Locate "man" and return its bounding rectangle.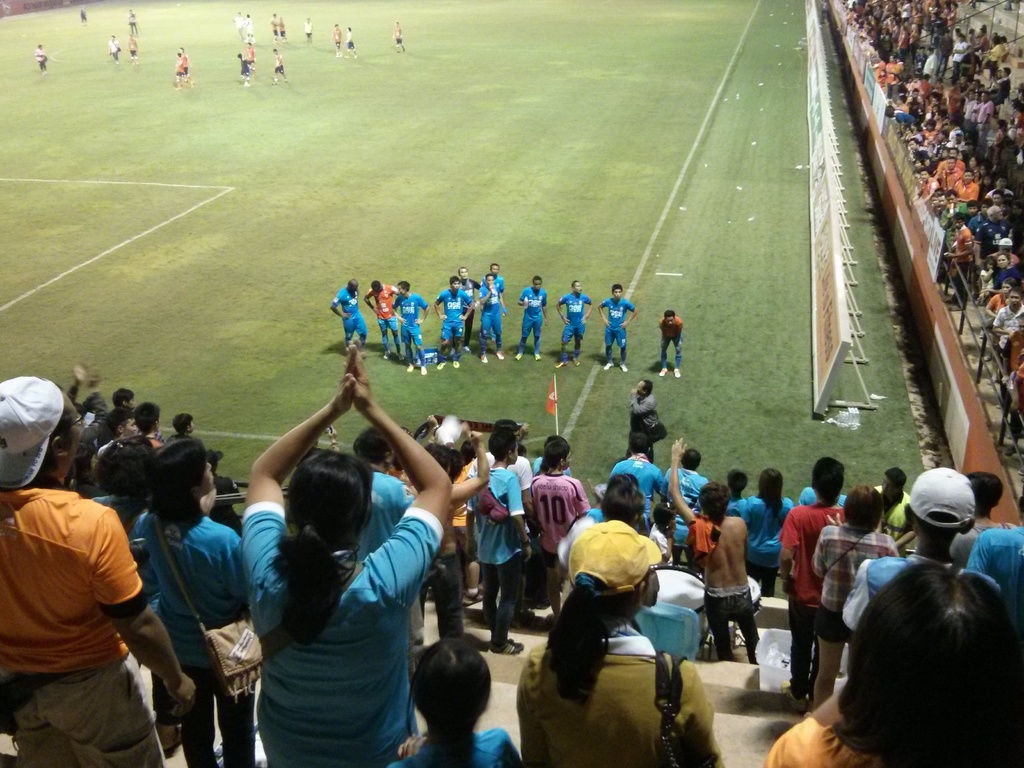
bbox=(331, 280, 369, 349).
